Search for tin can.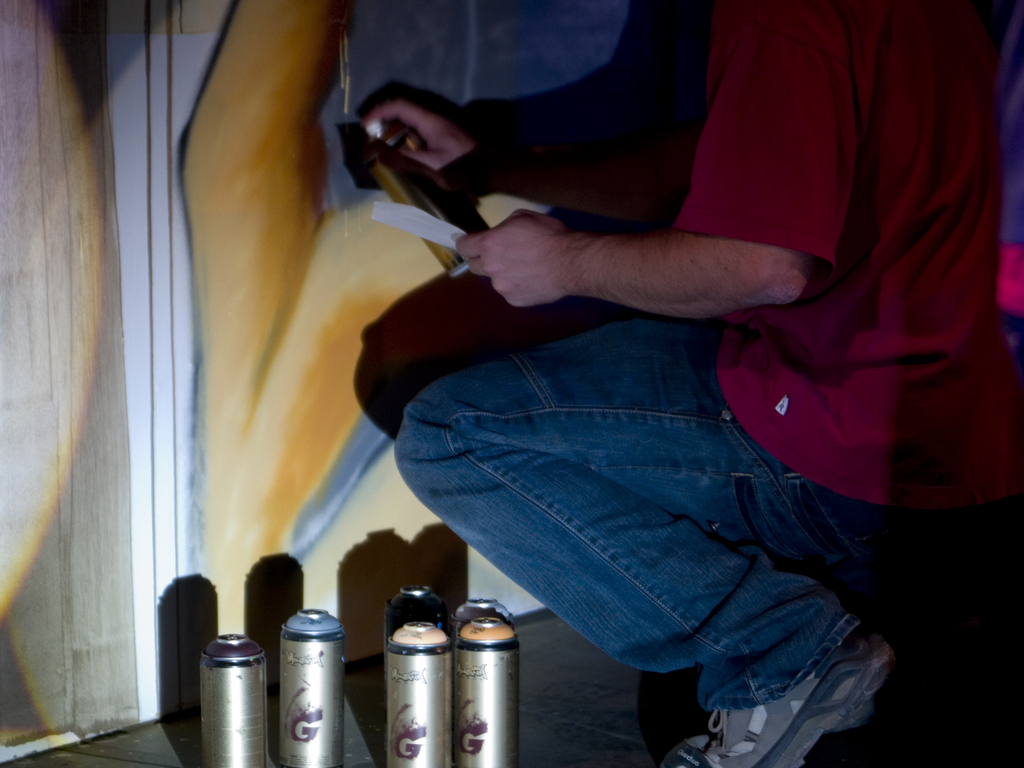
Found at rect(280, 609, 346, 767).
